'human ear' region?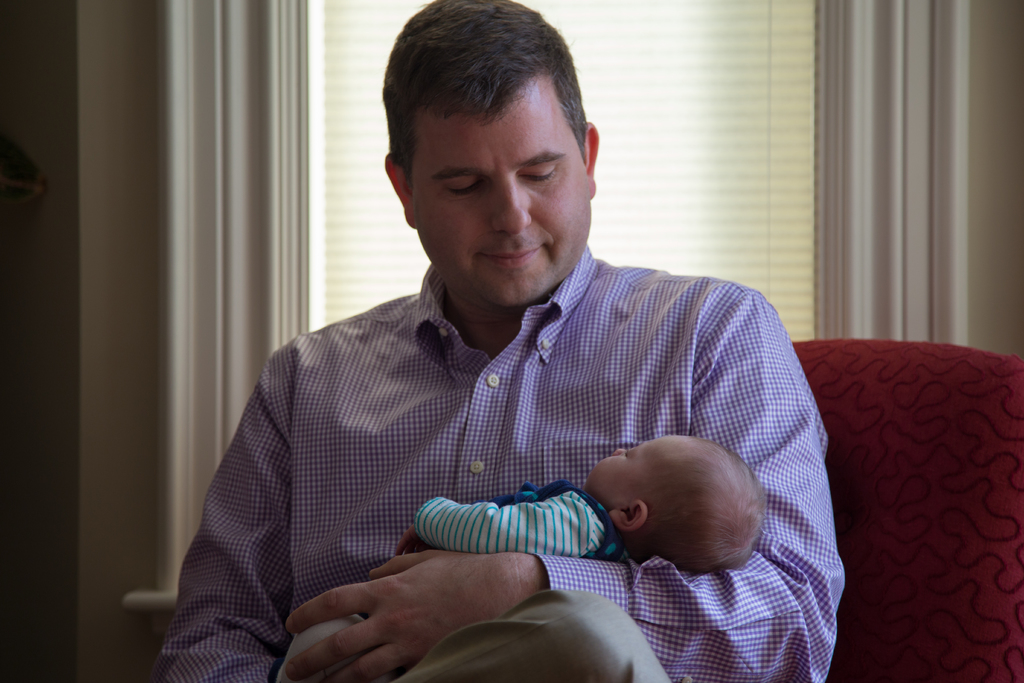
box(385, 151, 417, 227)
